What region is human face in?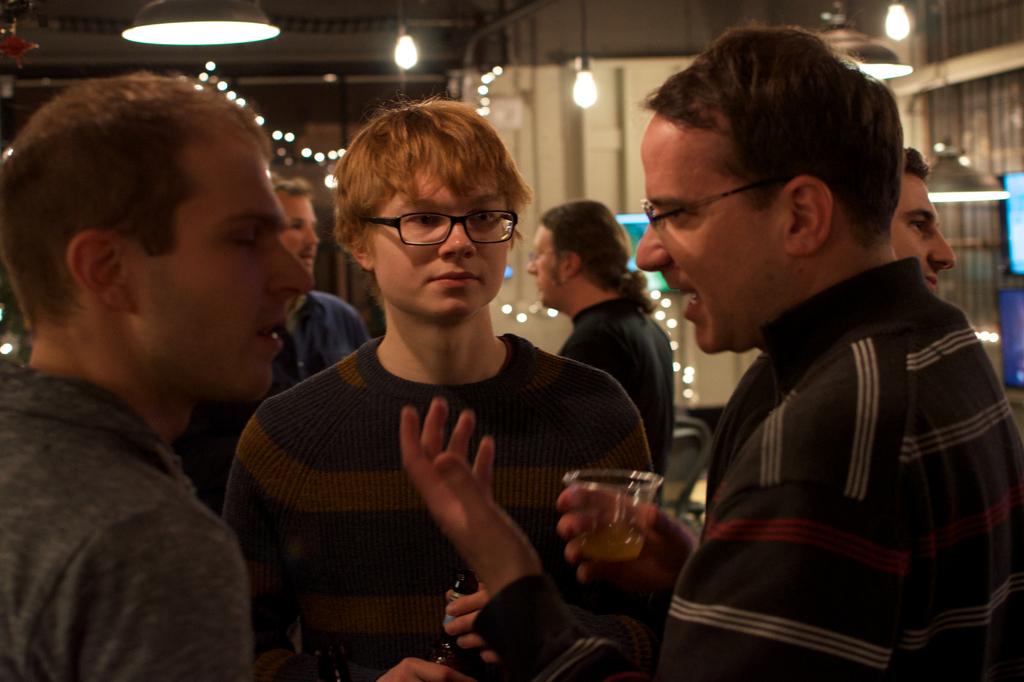
pyautogui.locateOnScreen(129, 132, 309, 401).
